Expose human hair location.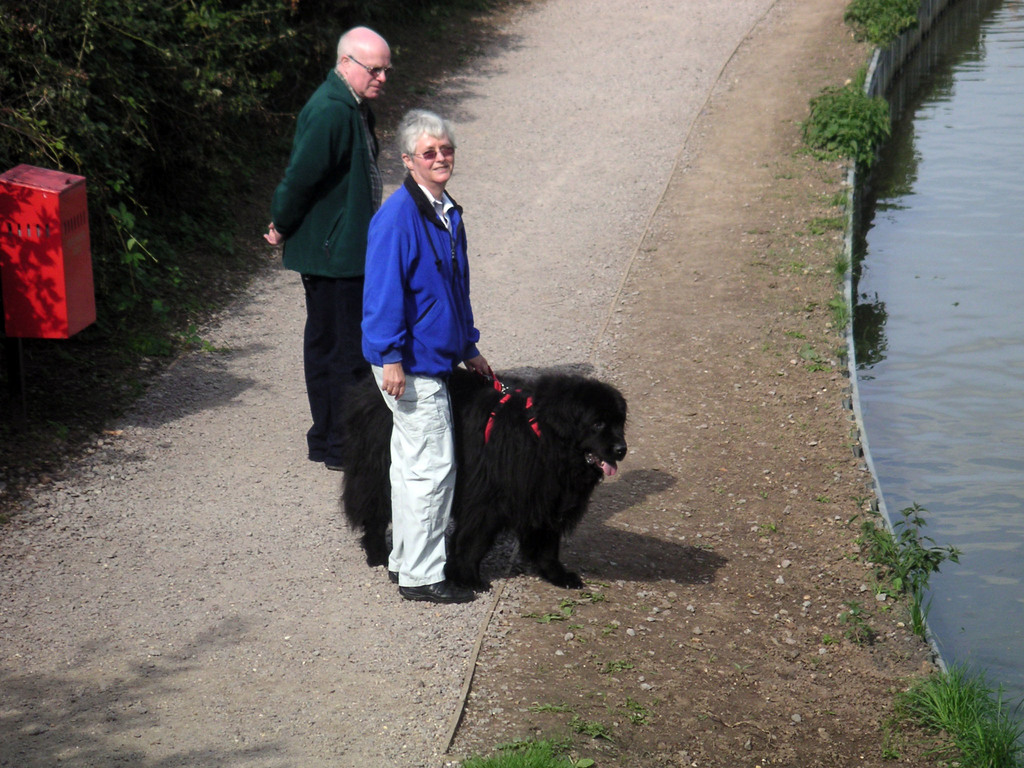
Exposed at box=[338, 35, 356, 60].
